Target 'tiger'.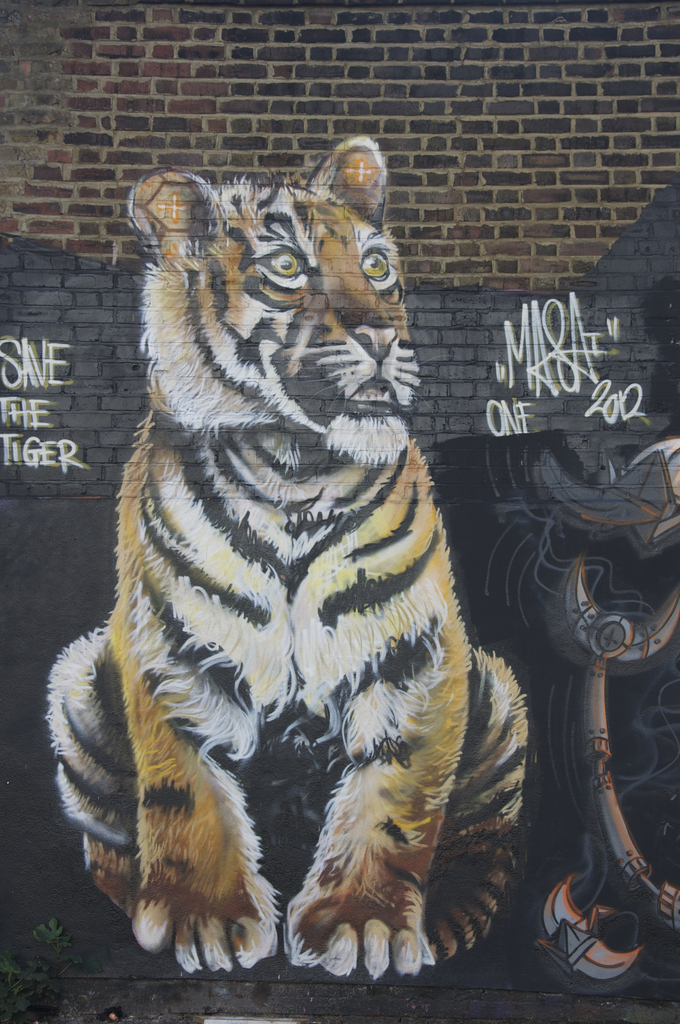
Target region: {"left": 40, "top": 127, "right": 528, "bottom": 984}.
